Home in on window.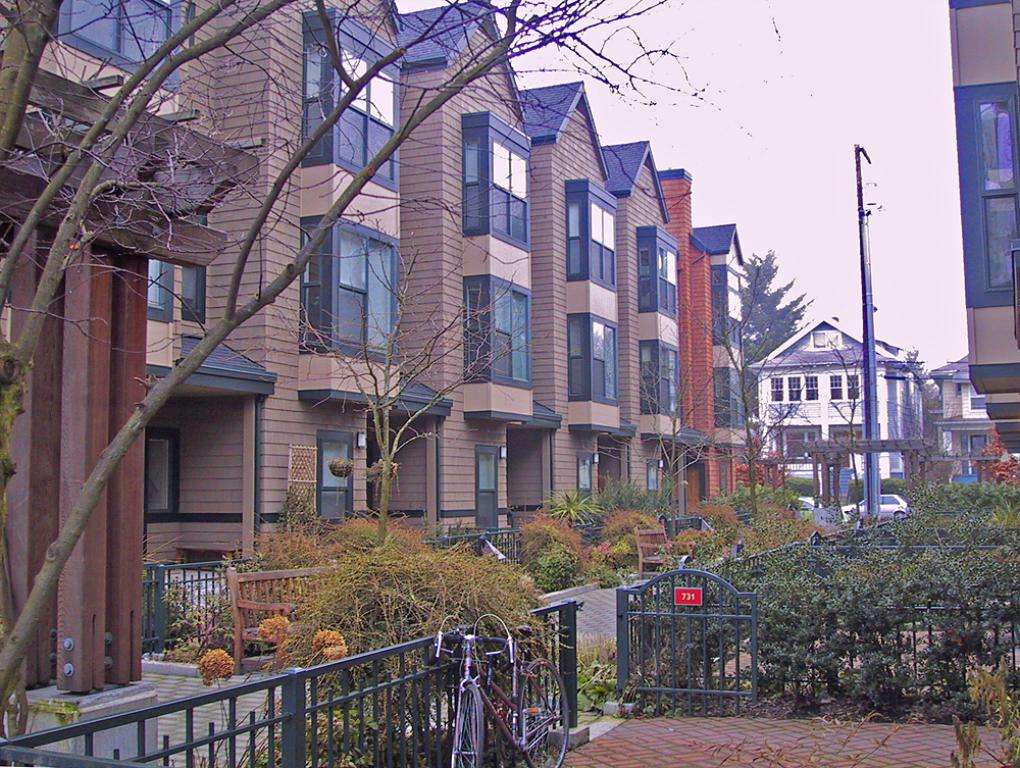
Homed in at (710,368,747,427).
